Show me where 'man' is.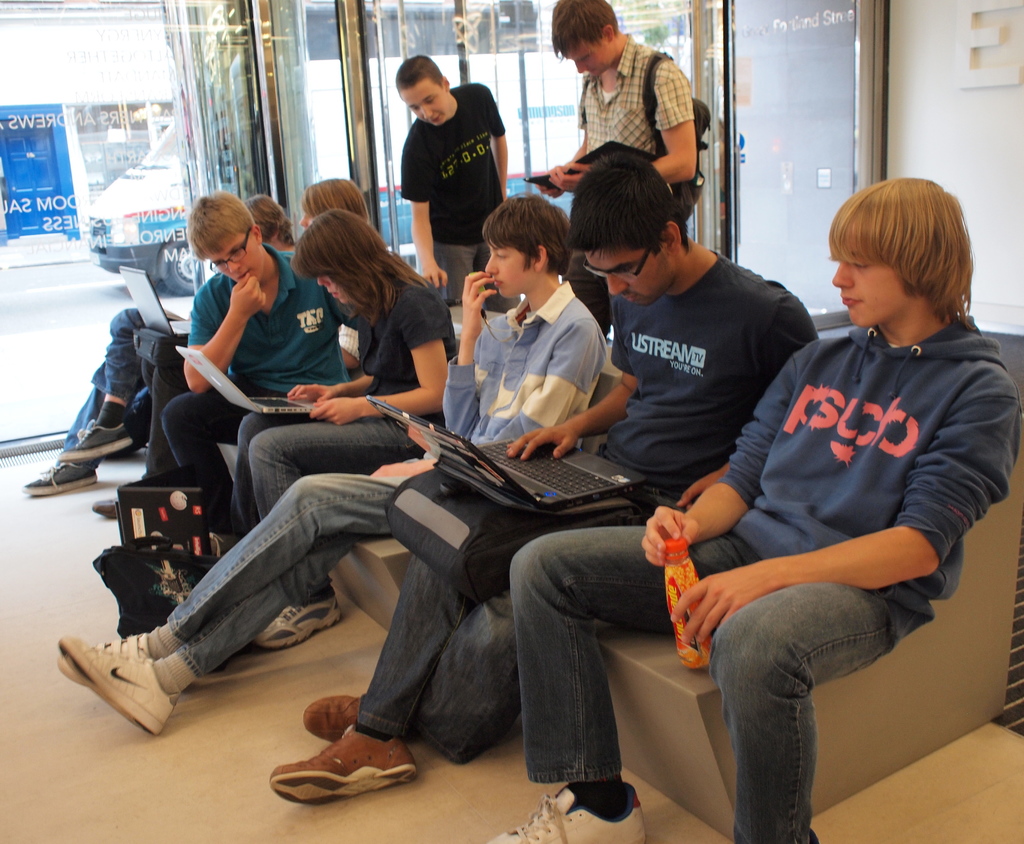
'man' is at left=61, top=190, right=607, bottom=735.
